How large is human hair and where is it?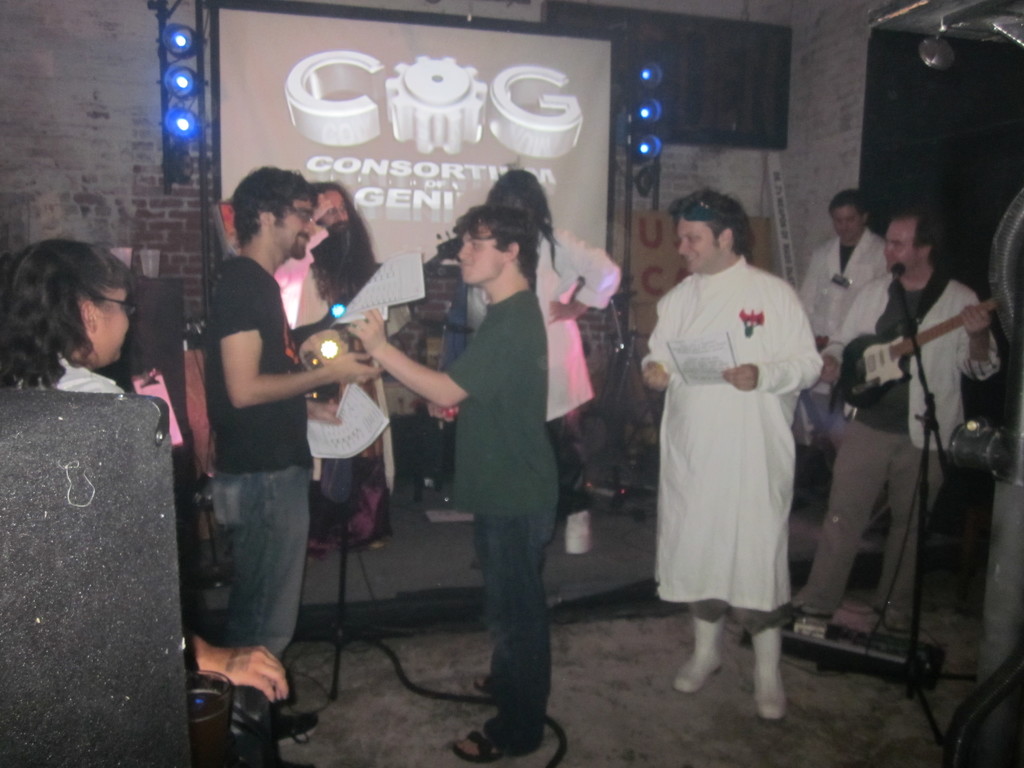
Bounding box: select_region(895, 212, 947, 267).
